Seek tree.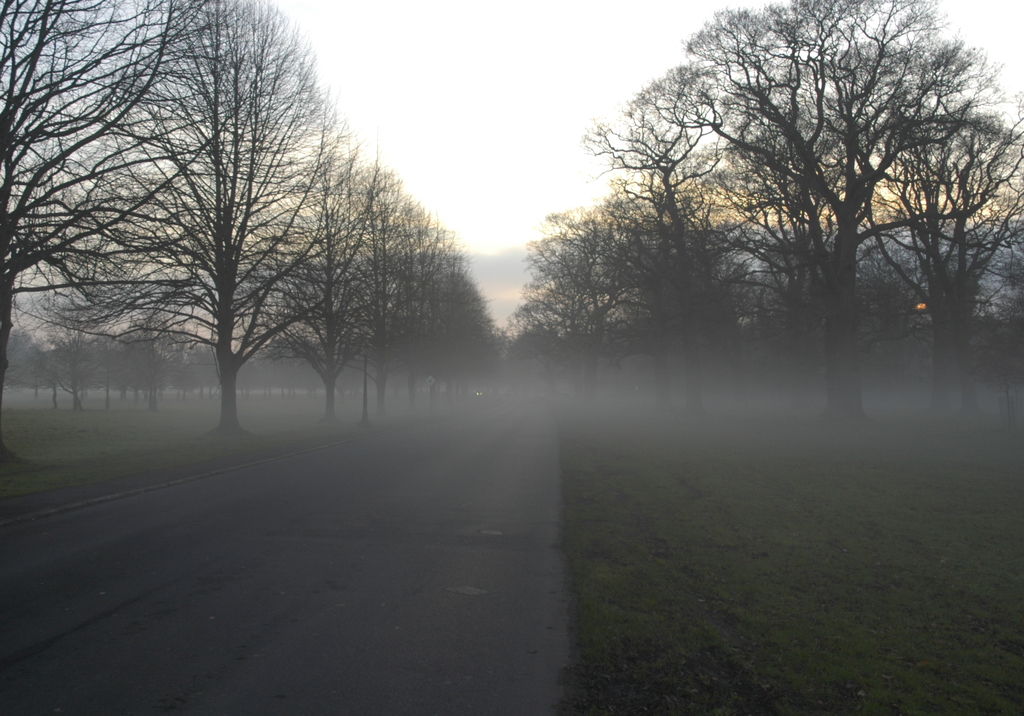
region(13, 0, 358, 441).
